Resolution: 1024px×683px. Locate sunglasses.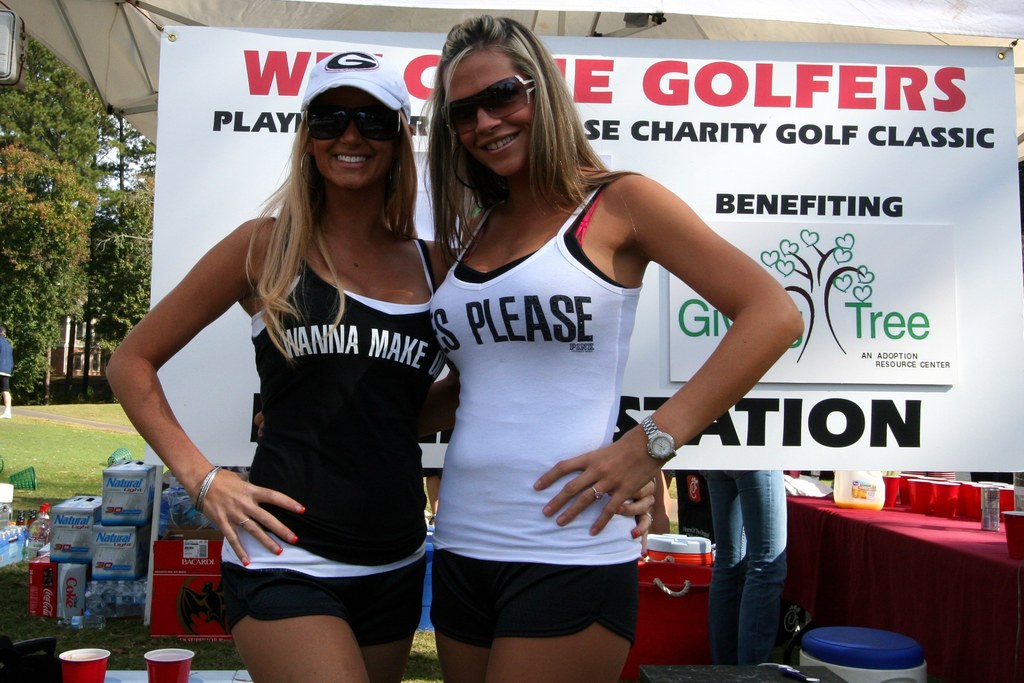
box(442, 72, 543, 135).
